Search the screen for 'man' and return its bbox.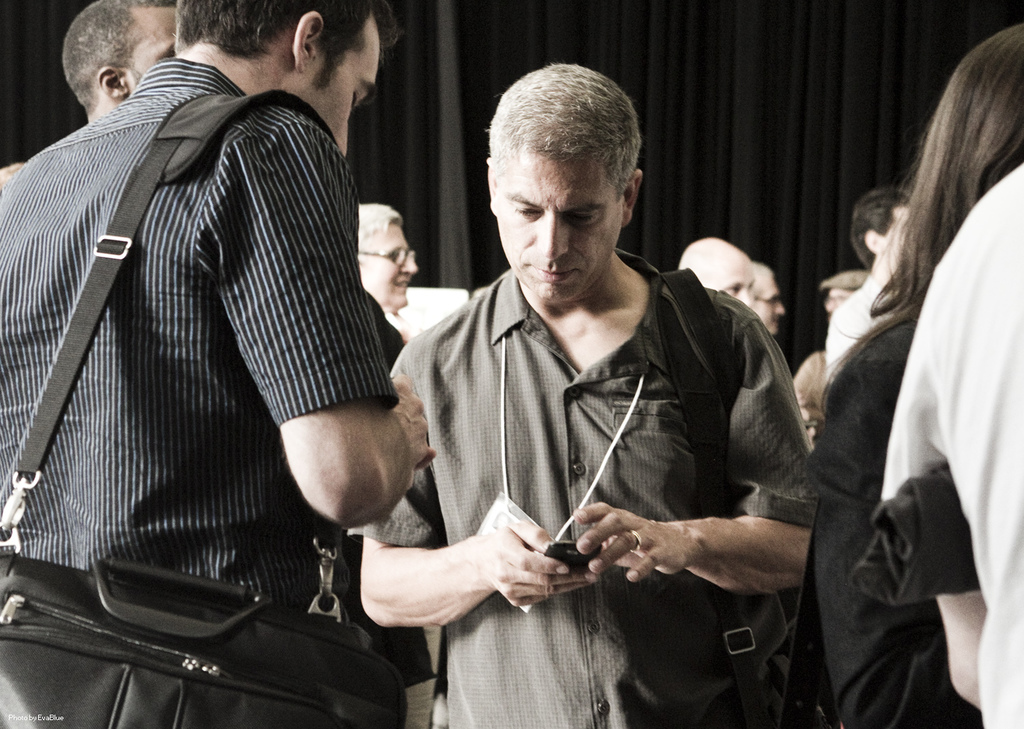
Found: 819/271/871/318.
